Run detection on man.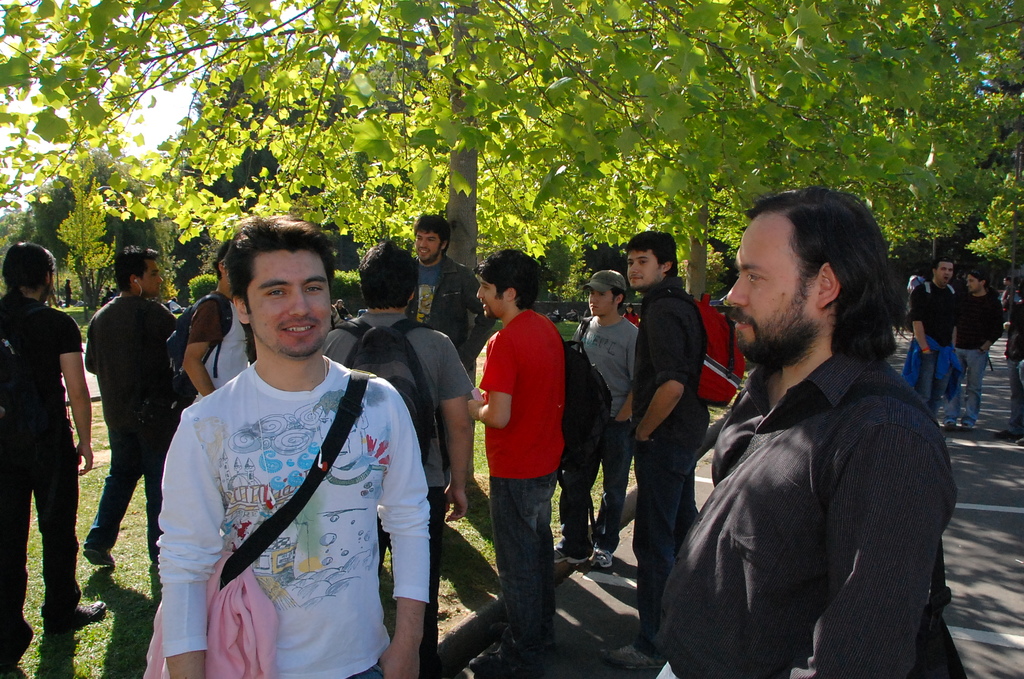
Result: (323, 237, 476, 678).
